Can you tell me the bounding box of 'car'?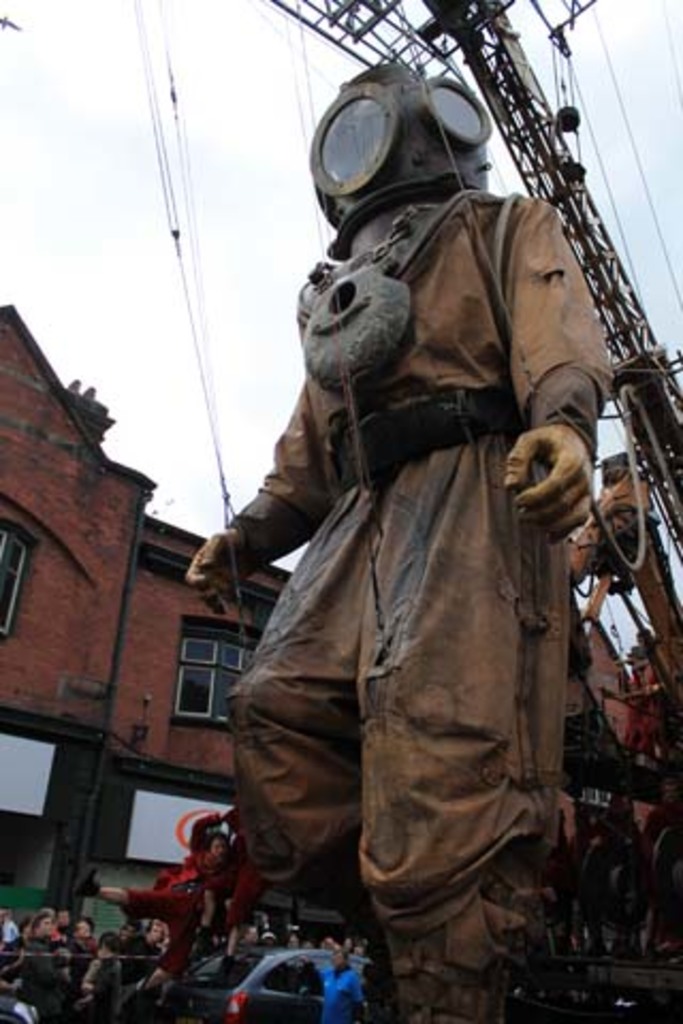
detection(0, 998, 34, 1022).
